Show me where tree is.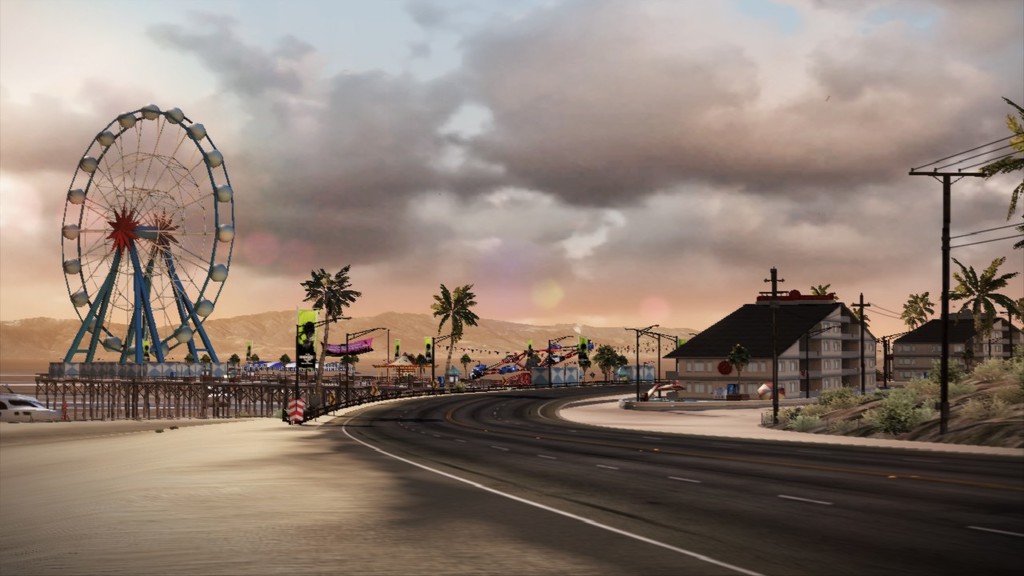
tree is at (x1=812, y1=282, x2=842, y2=300).
